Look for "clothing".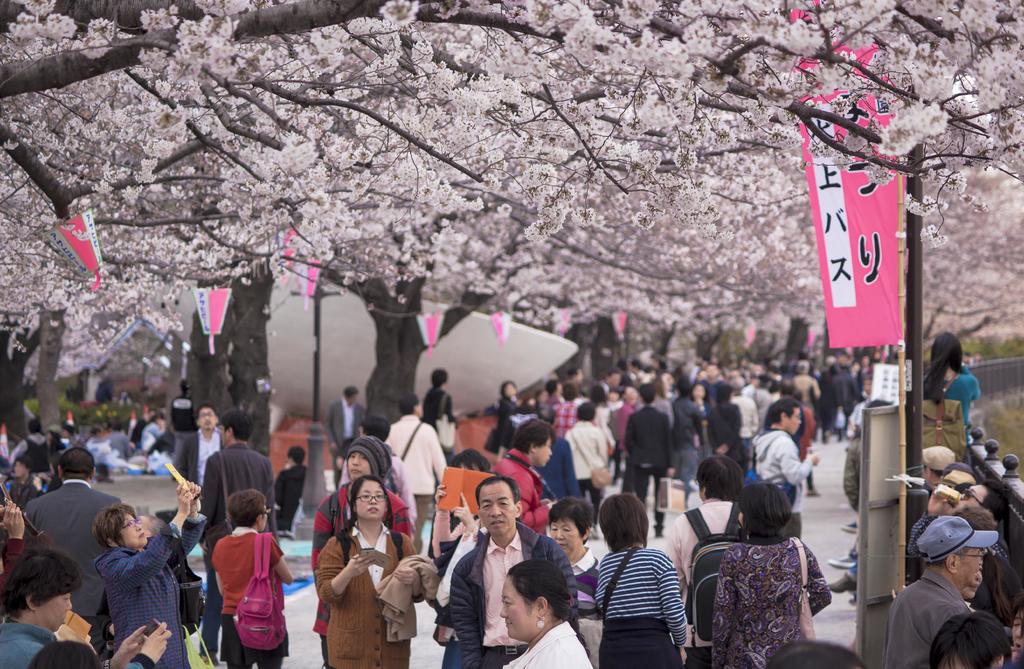
Found: (x1=24, y1=478, x2=118, y2=608).
